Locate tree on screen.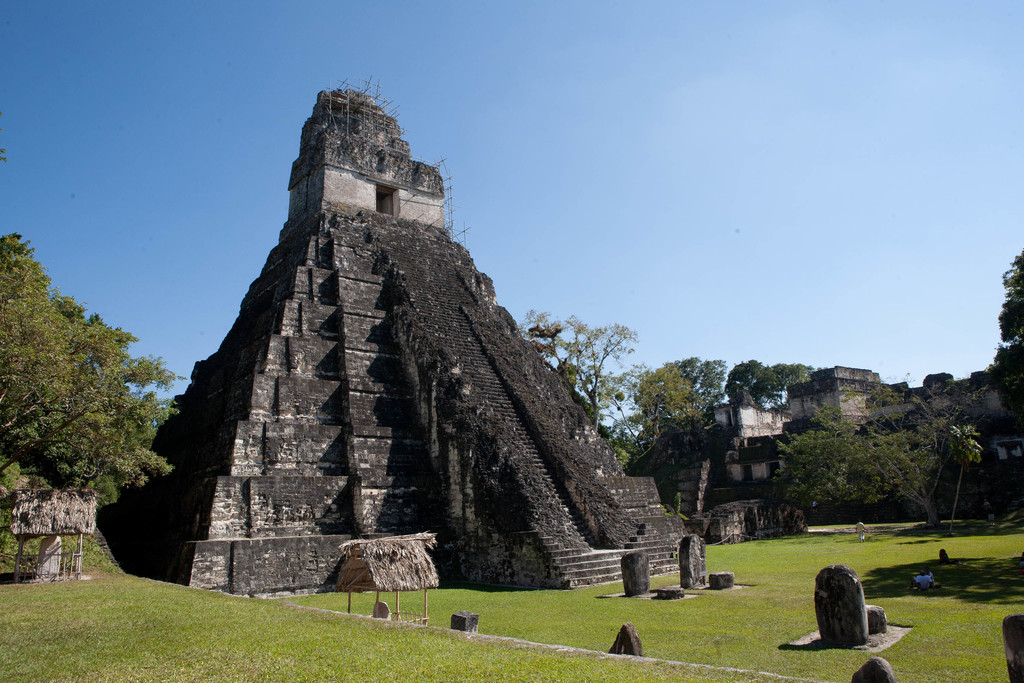
On screen at bbox=(0, 231, 188, 538).
